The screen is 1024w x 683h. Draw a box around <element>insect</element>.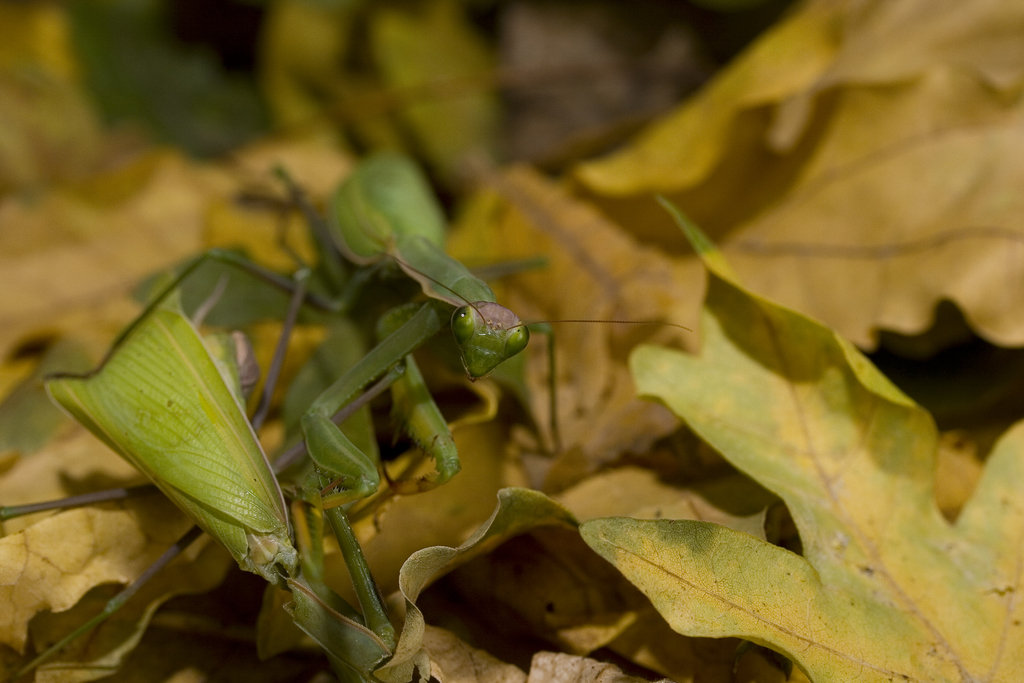
[0, 267, 409, 682].
